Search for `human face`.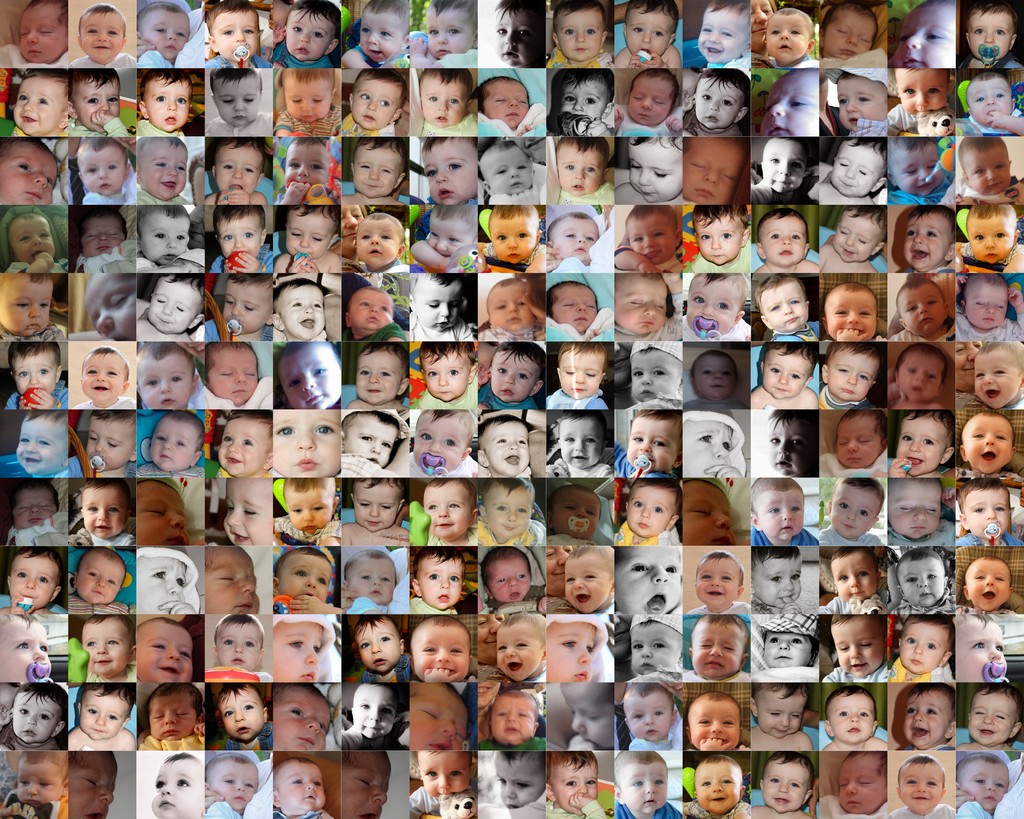
Found at bbox(270, 410, 342, 480).
